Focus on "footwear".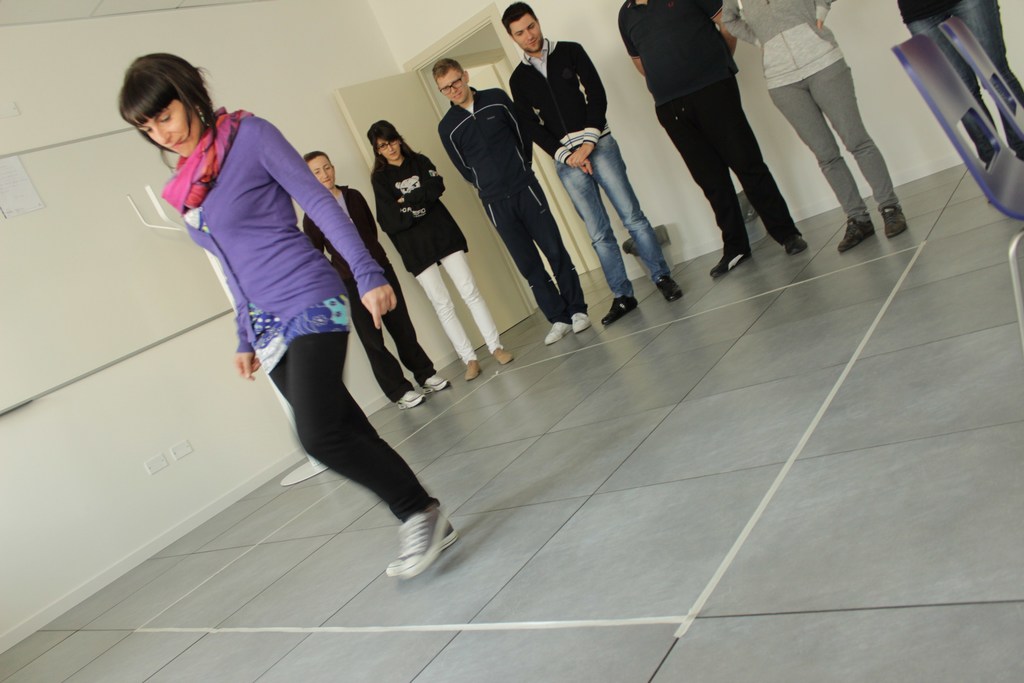
Focused at x1=398, y1=390, x2=429, y2=407.
